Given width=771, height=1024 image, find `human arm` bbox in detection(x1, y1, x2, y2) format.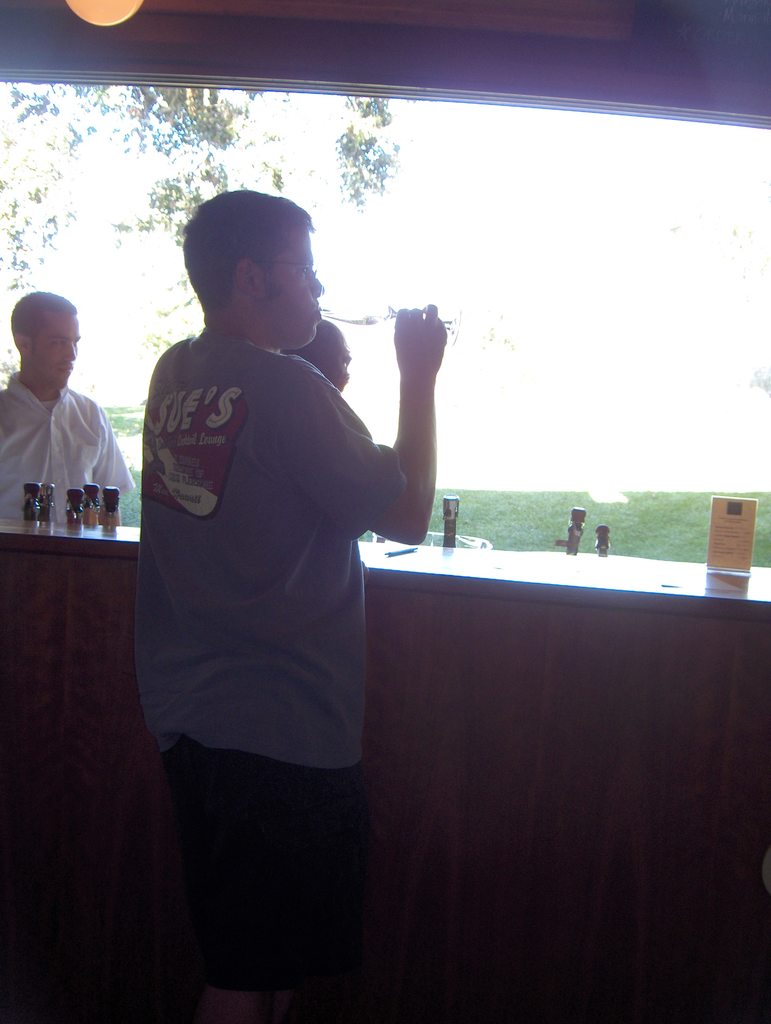
detection(85, 397, 139, 519).
